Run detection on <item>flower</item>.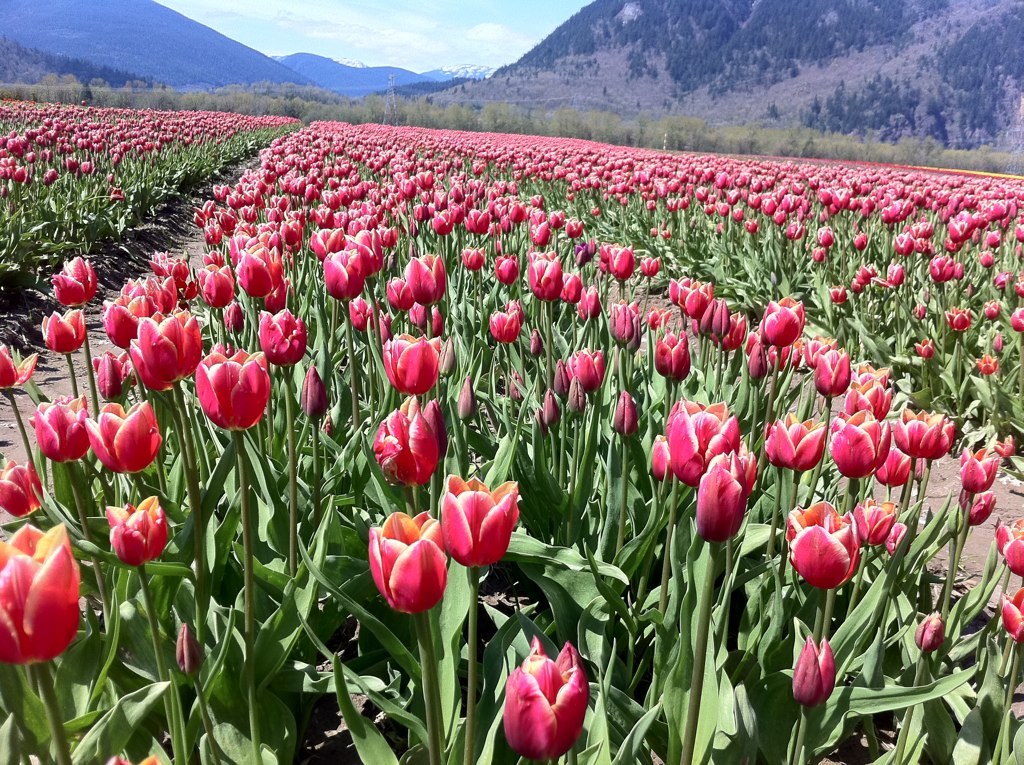
Result: left=490, top=310, right=517, bottom=341.
